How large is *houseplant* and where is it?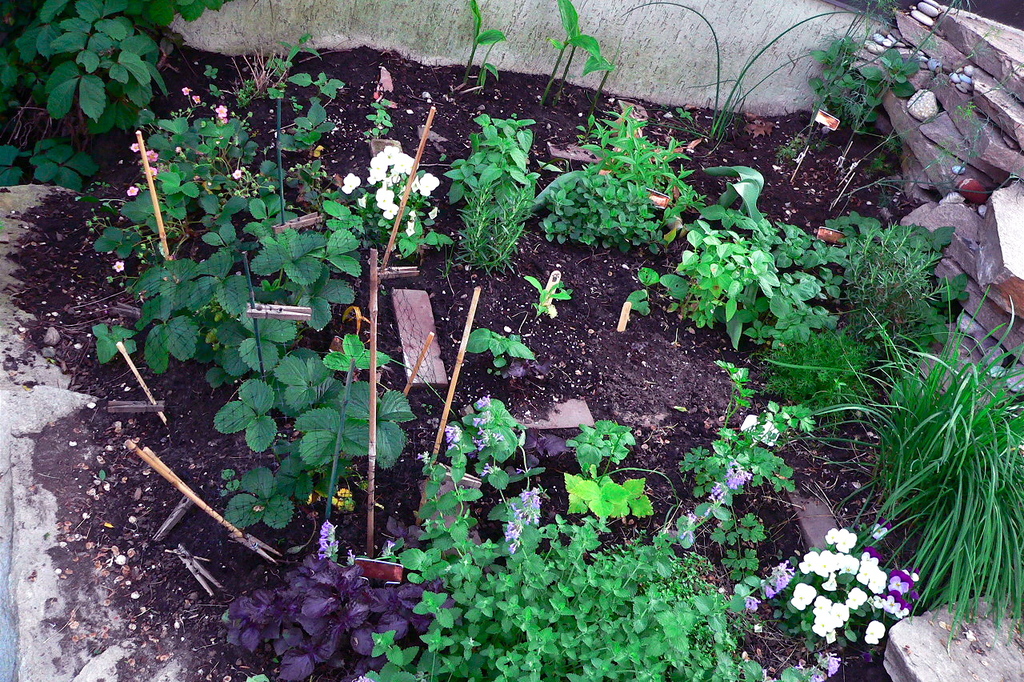
Bounding box: 541,102,688,251.
